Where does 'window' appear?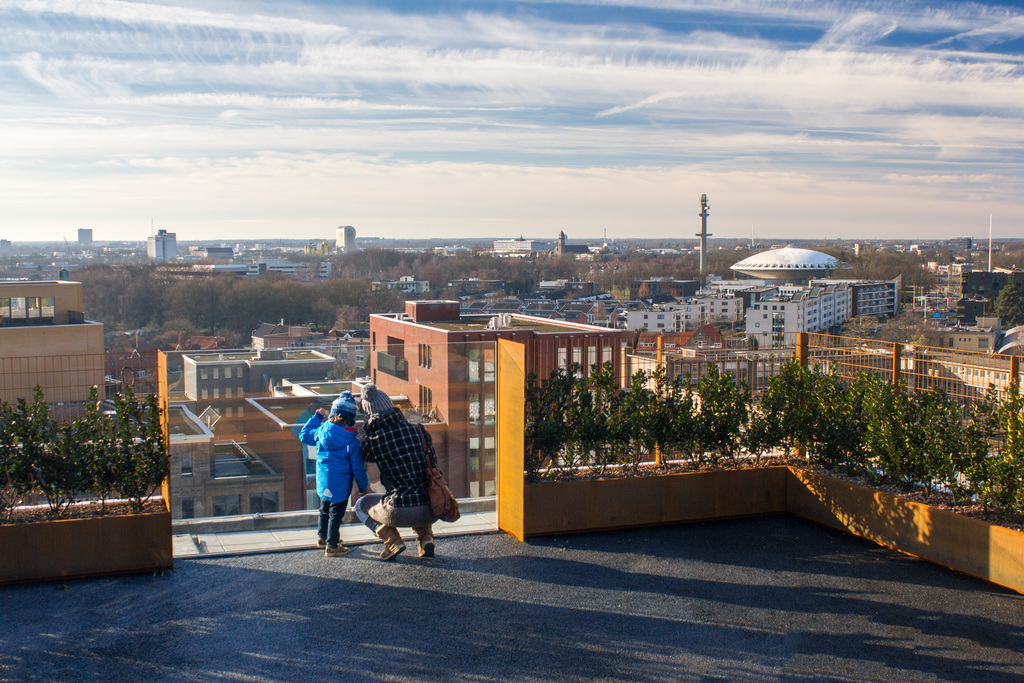
Appears at [x1=225, y1=366, x2=230, y2=380].
